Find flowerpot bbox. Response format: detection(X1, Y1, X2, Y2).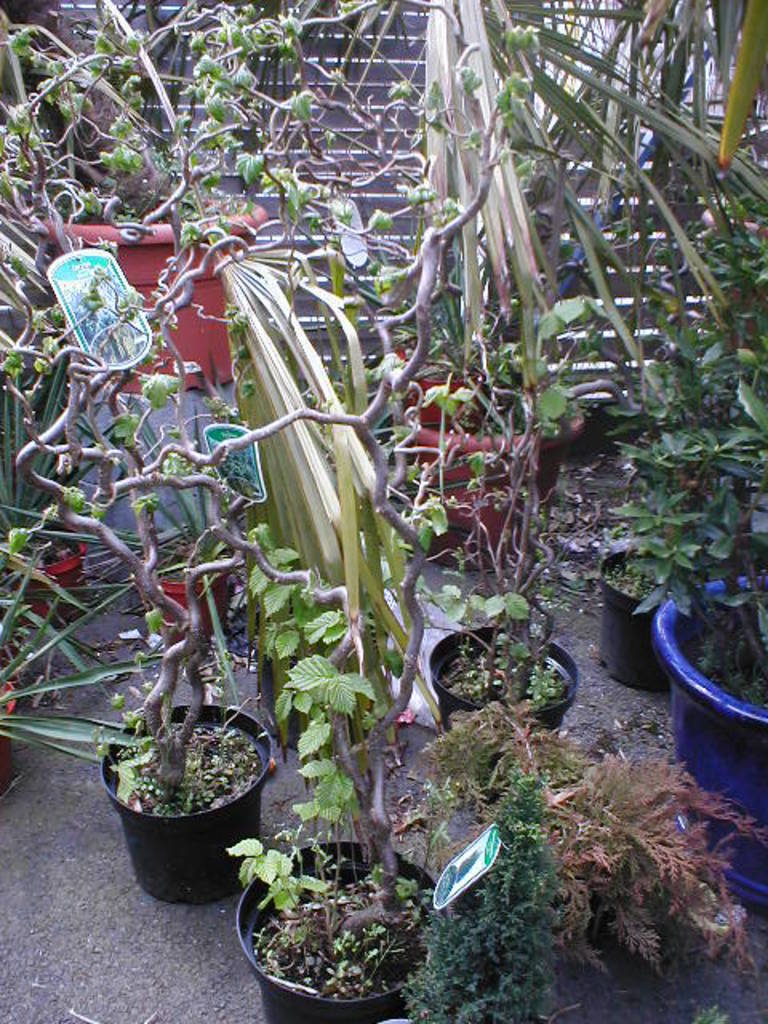
detection(406, 374, 579, 562).
